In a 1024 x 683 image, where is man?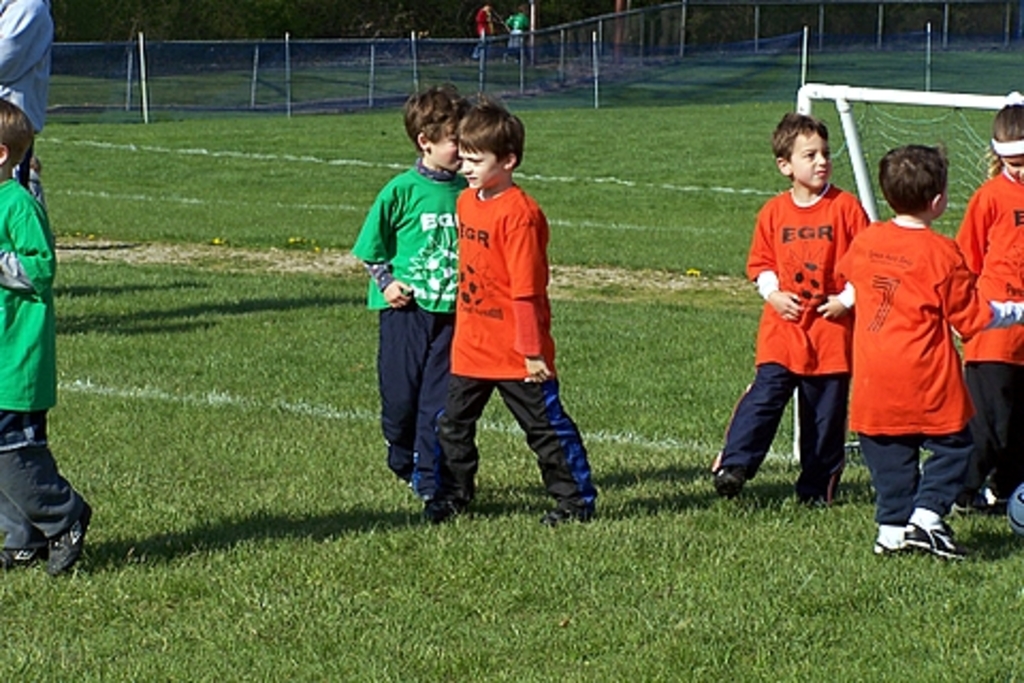
locate(474, 4, 491, 55).
